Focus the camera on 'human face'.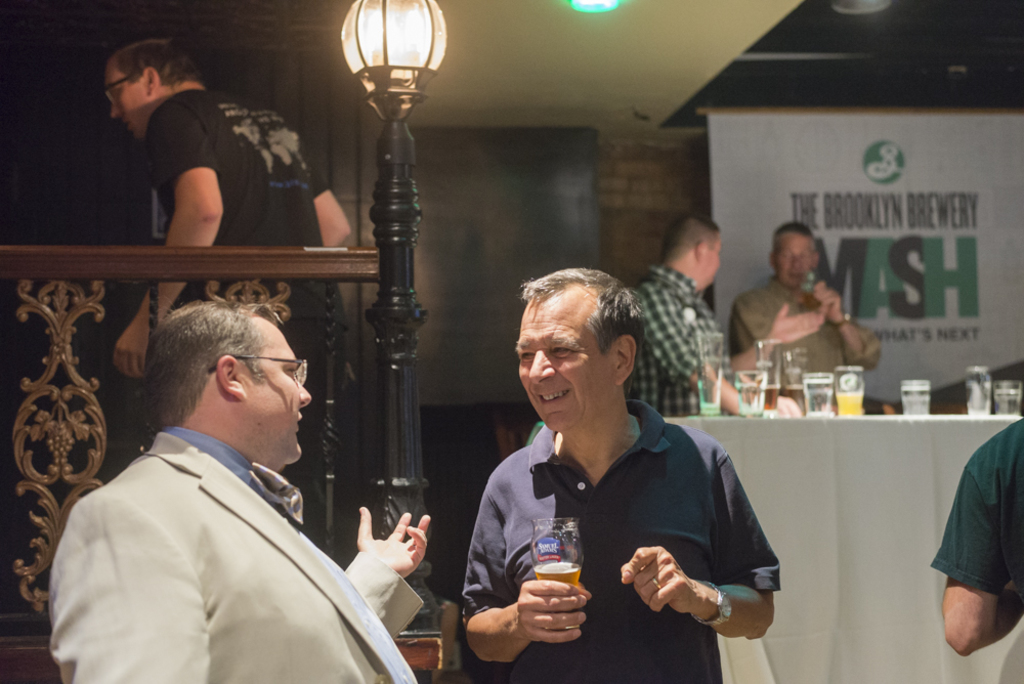
Focus region: (517,285,615,435).
